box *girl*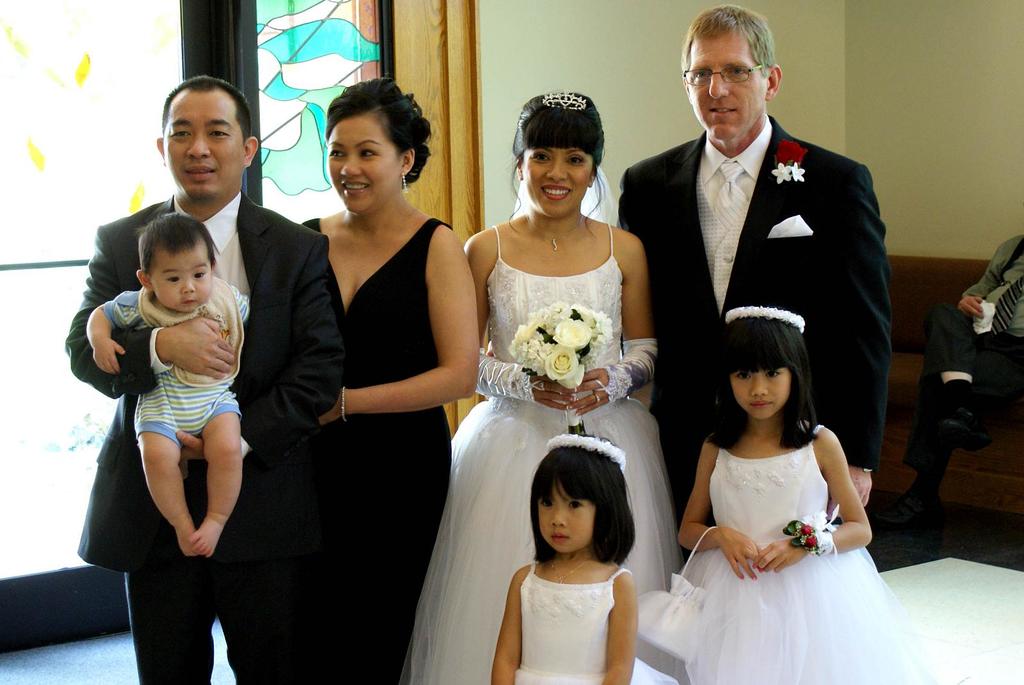
box=[490, 430, 679, 684]
